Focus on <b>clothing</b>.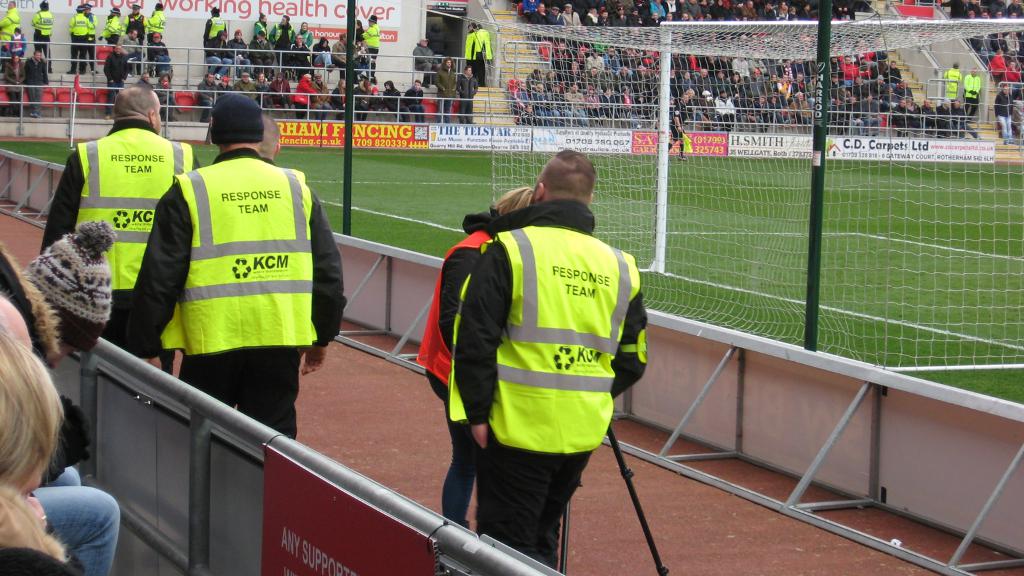
Focused at detection(9, 33, 31, 56).
